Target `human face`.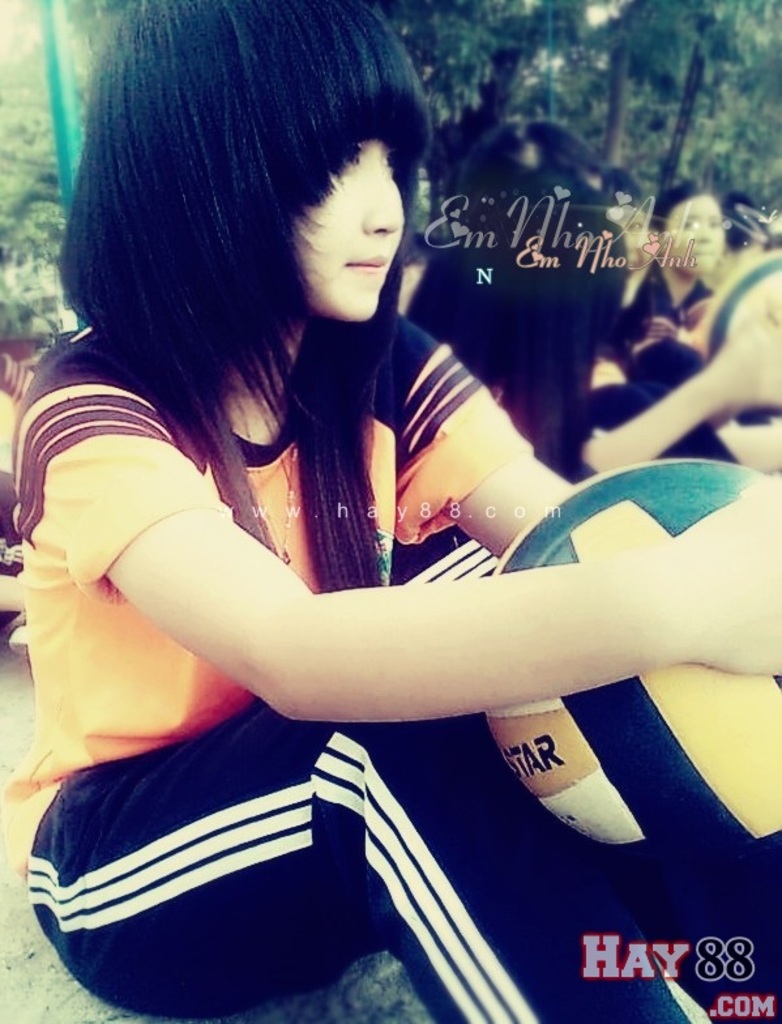
Target region: box(665, 199, 723, 273).
